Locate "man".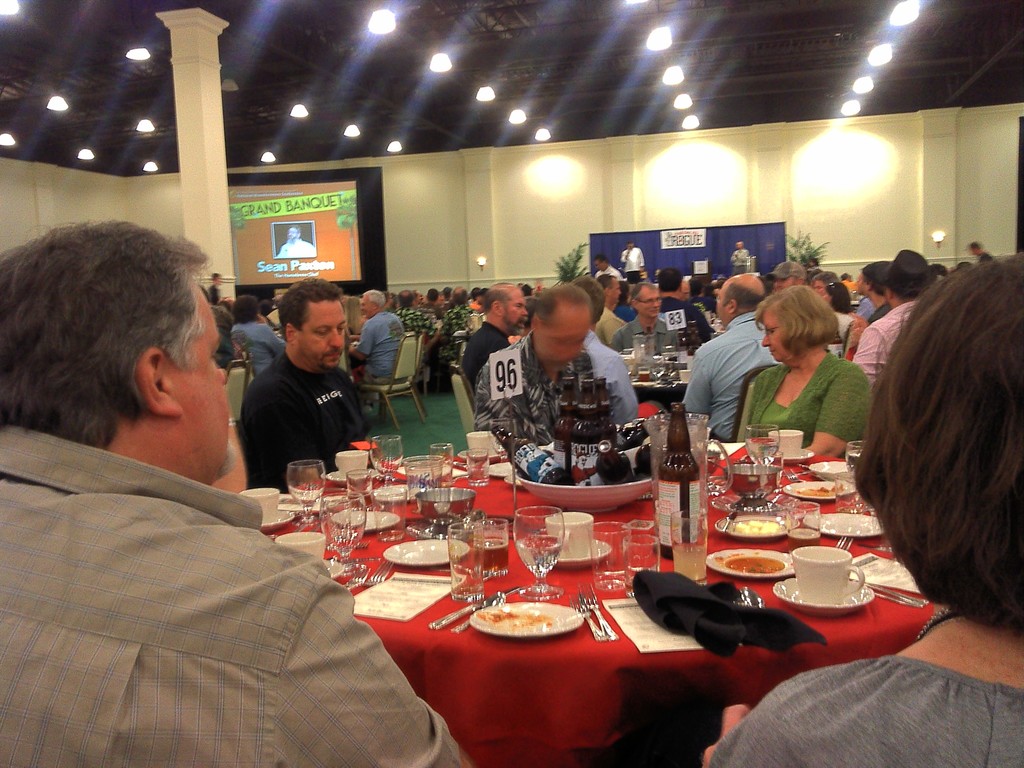
Bounding box: box=[223, 276, 375, 494].
